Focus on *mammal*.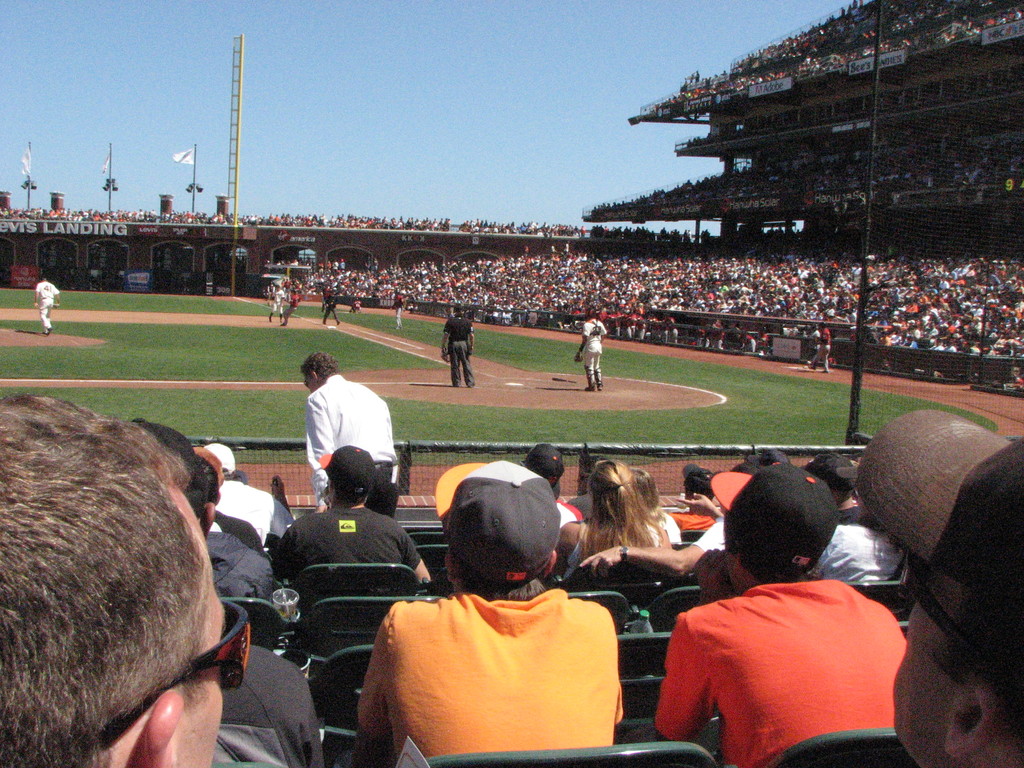
Focused at bbox=[269, 284, 285, 319].
